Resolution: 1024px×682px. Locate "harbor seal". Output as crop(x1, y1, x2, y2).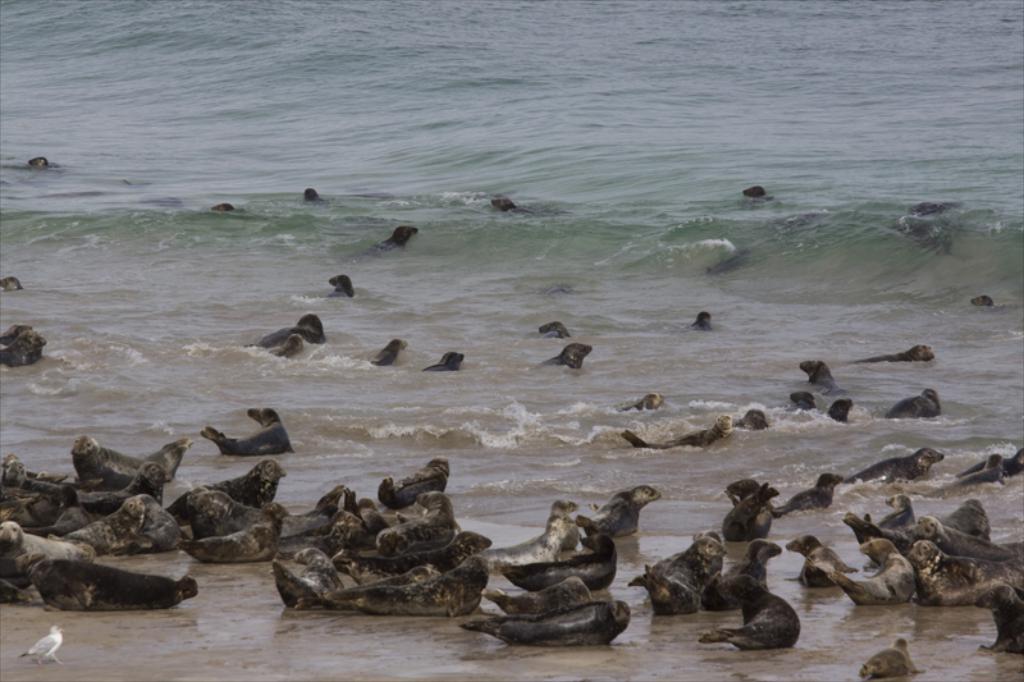
crop(204, 408, 303, 463).
